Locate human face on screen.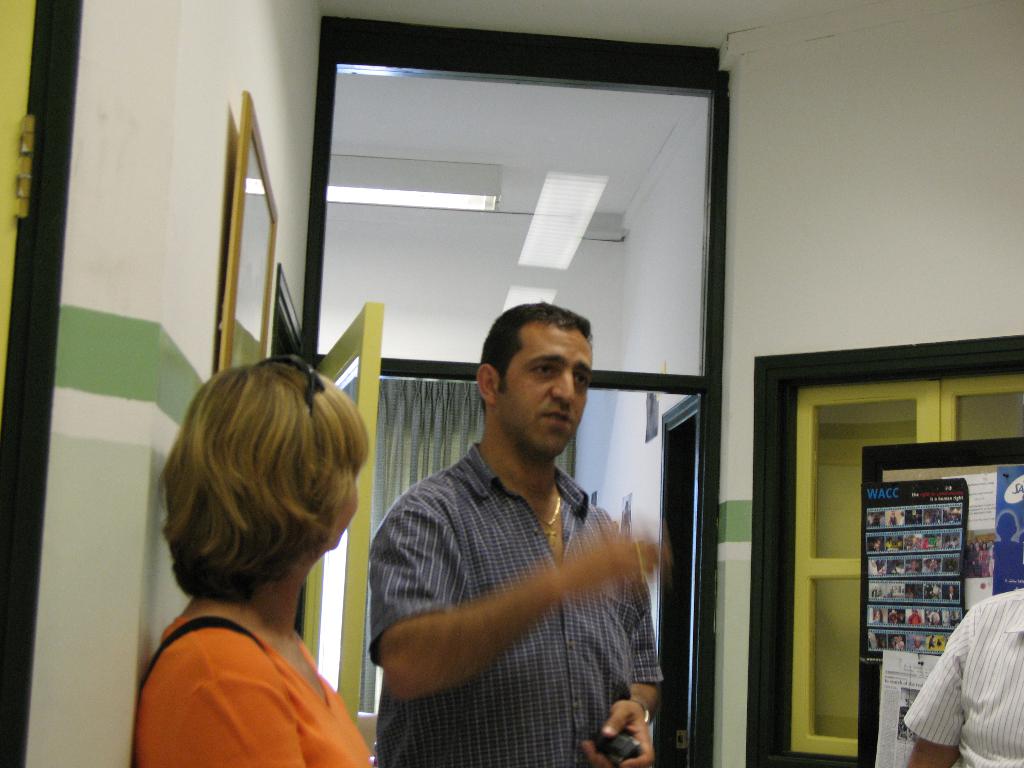
On screen at <box>509,332,592,457</box>.
